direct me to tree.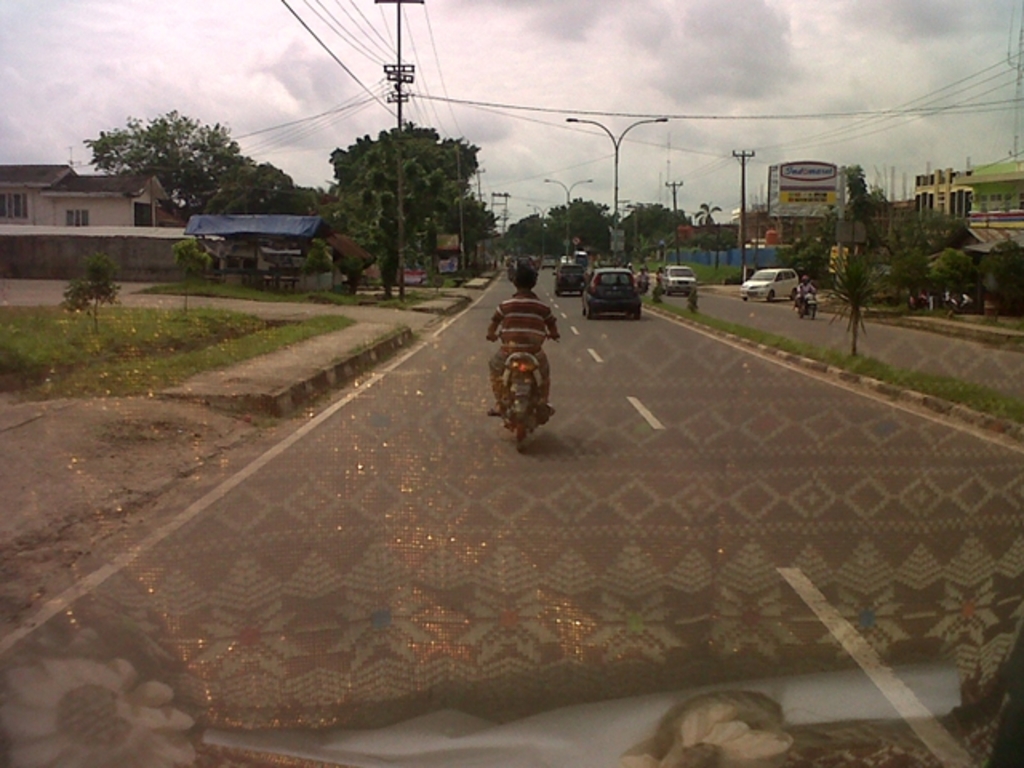
Direction: bbox(686, 195, 723, 248).
